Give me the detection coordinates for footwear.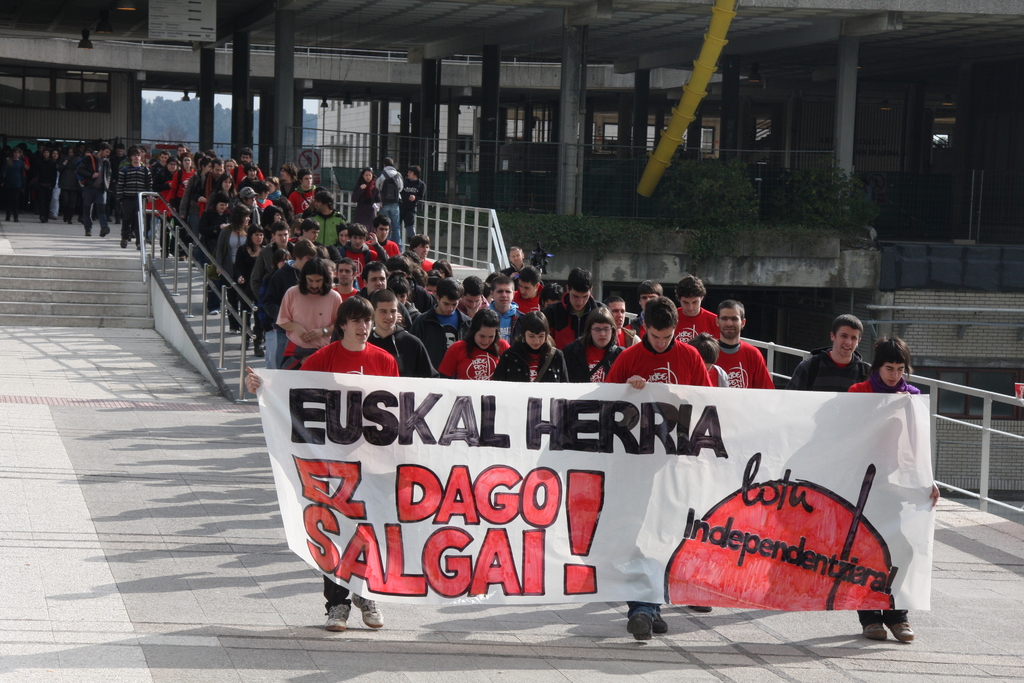
bbox=(351, 597, 388, 630).
